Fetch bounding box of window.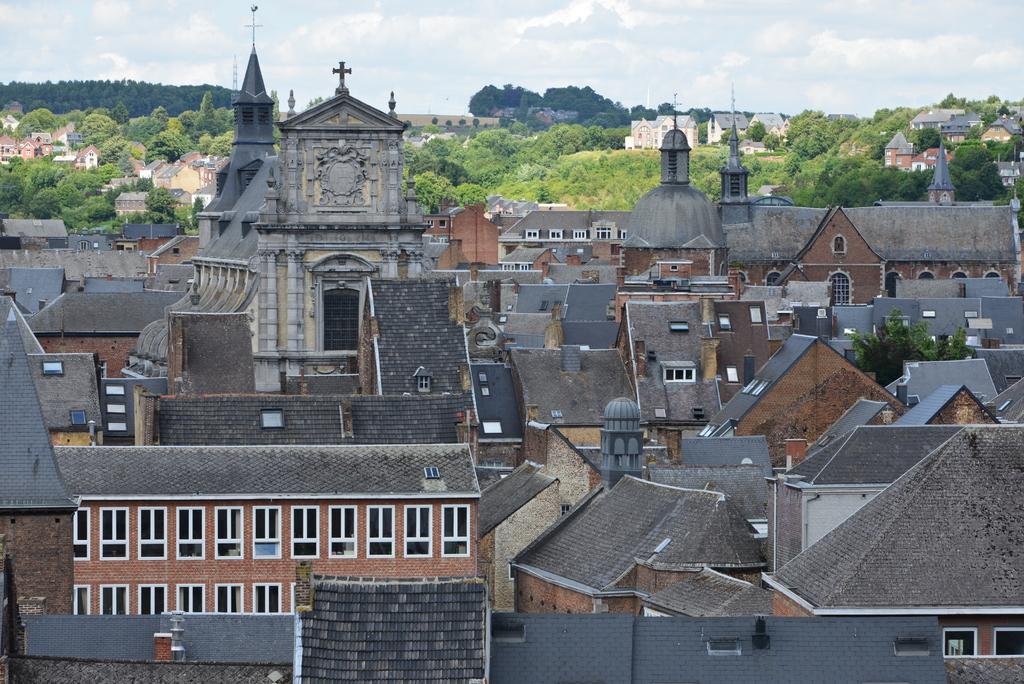
Bbox: 323/284/364/349.
